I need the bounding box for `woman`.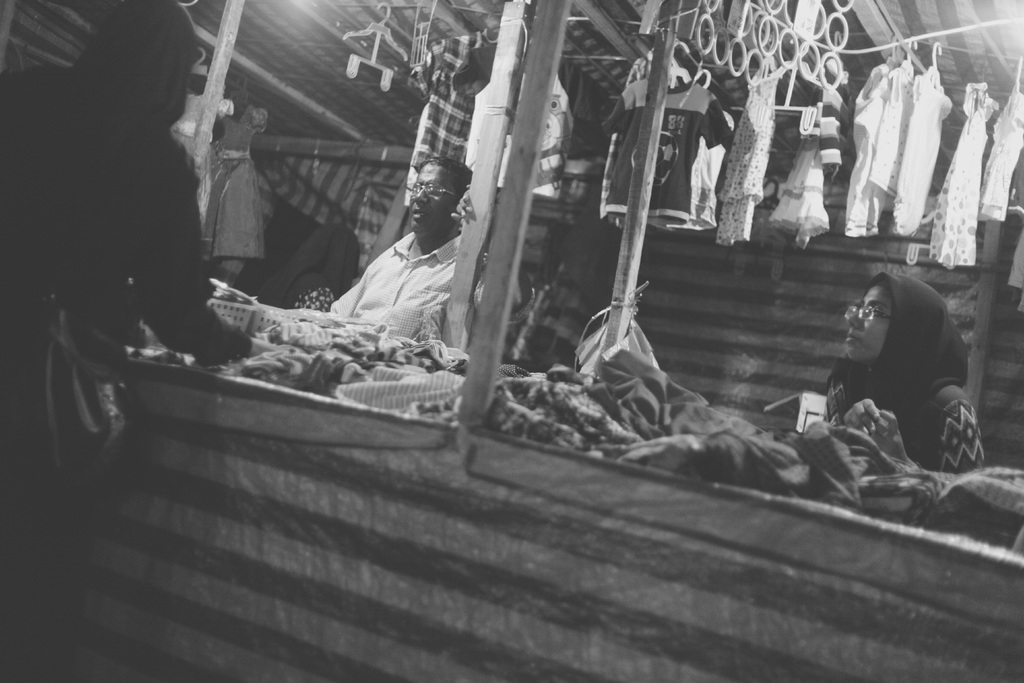
Here it is: [804, 251, 983, 481].
